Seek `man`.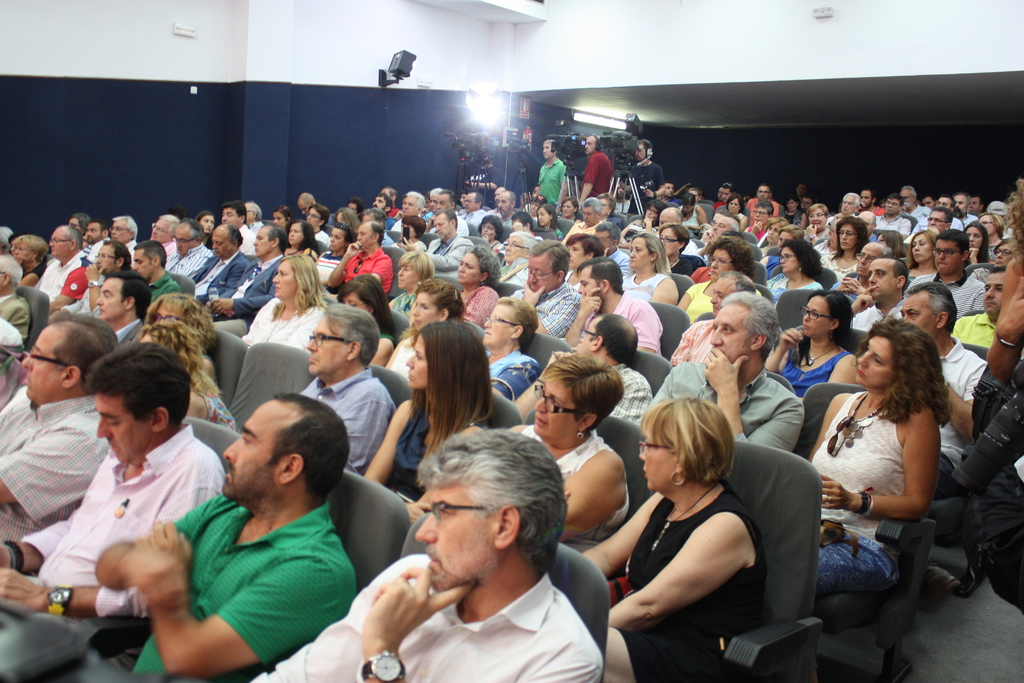
x1=716 y1=179 x2=738 y2=206.
